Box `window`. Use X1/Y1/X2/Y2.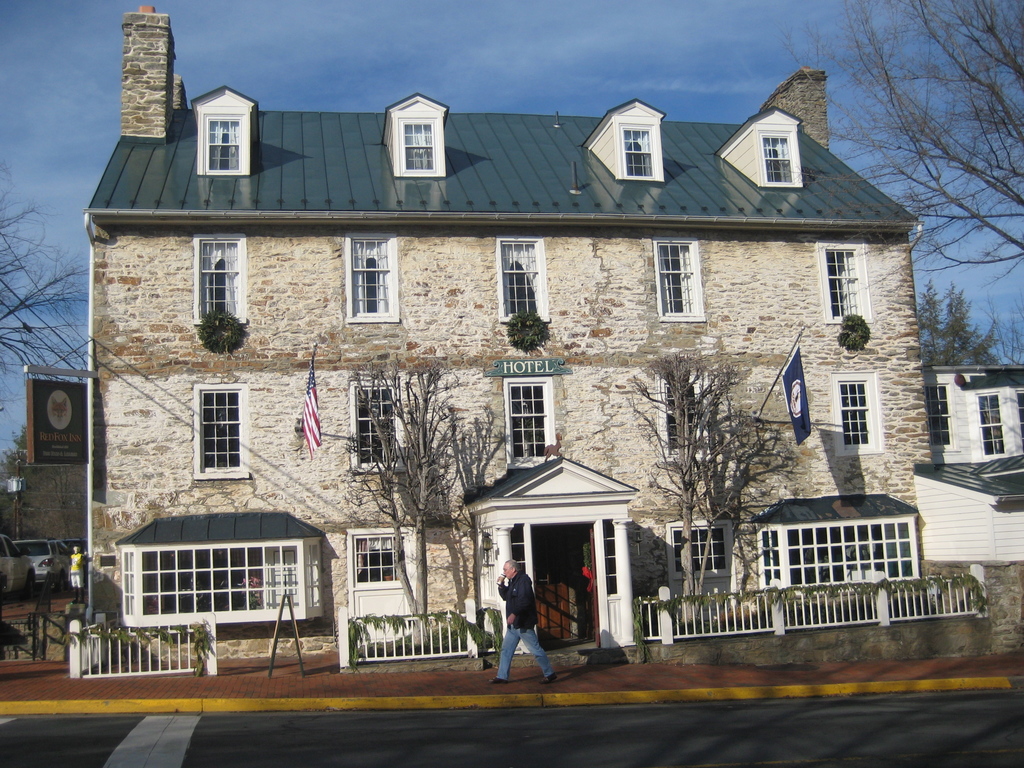
822/242/867/324.
